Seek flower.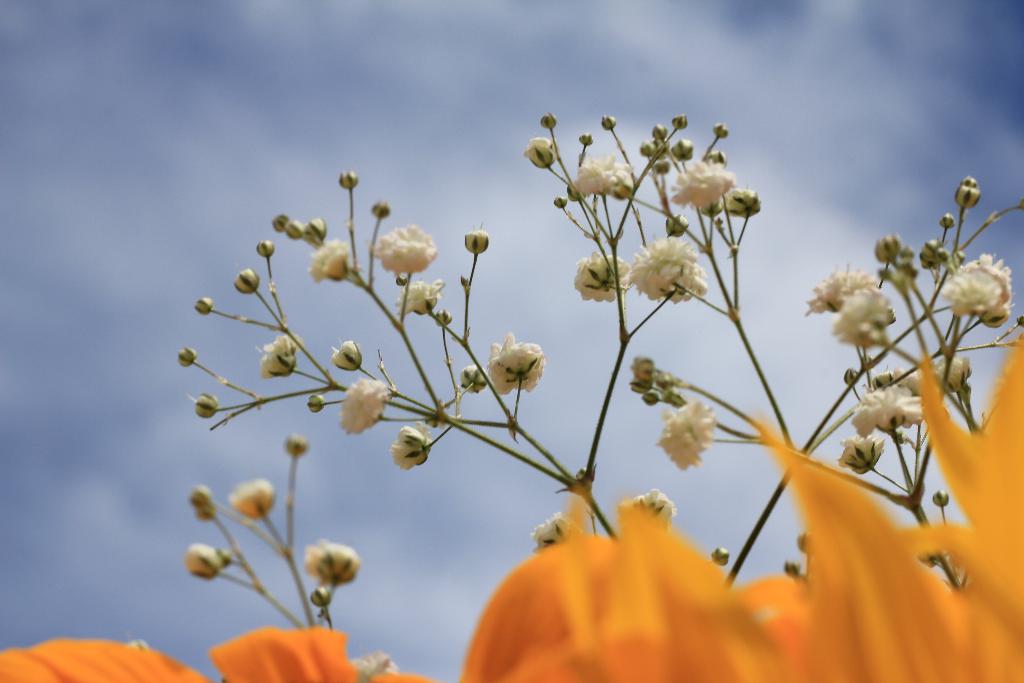
l=822, t=292, r=906, b=347.
